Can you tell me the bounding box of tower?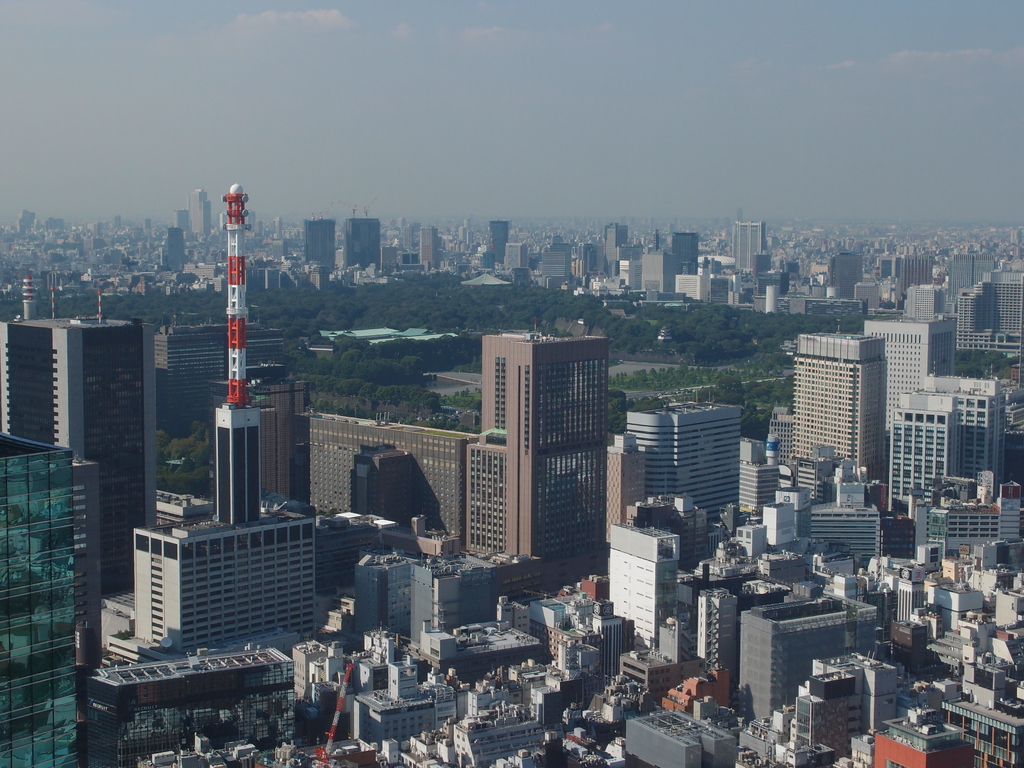
l=420, t=225, r=437, b=268.
